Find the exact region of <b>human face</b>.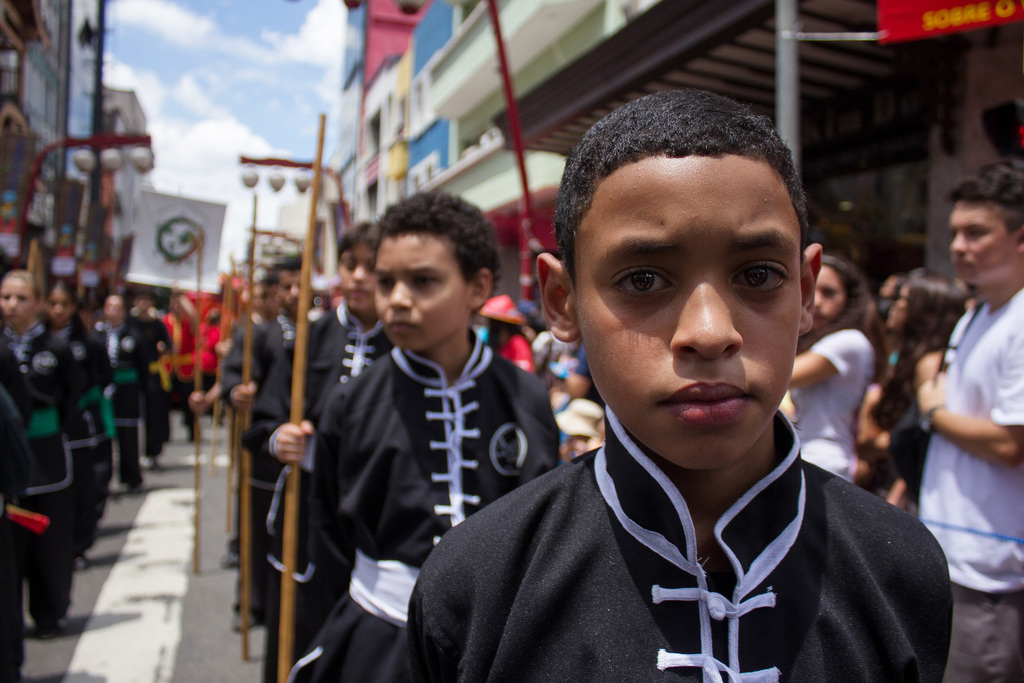
Exact region: (x1=276, y1=267, x2=303, y2=314).
